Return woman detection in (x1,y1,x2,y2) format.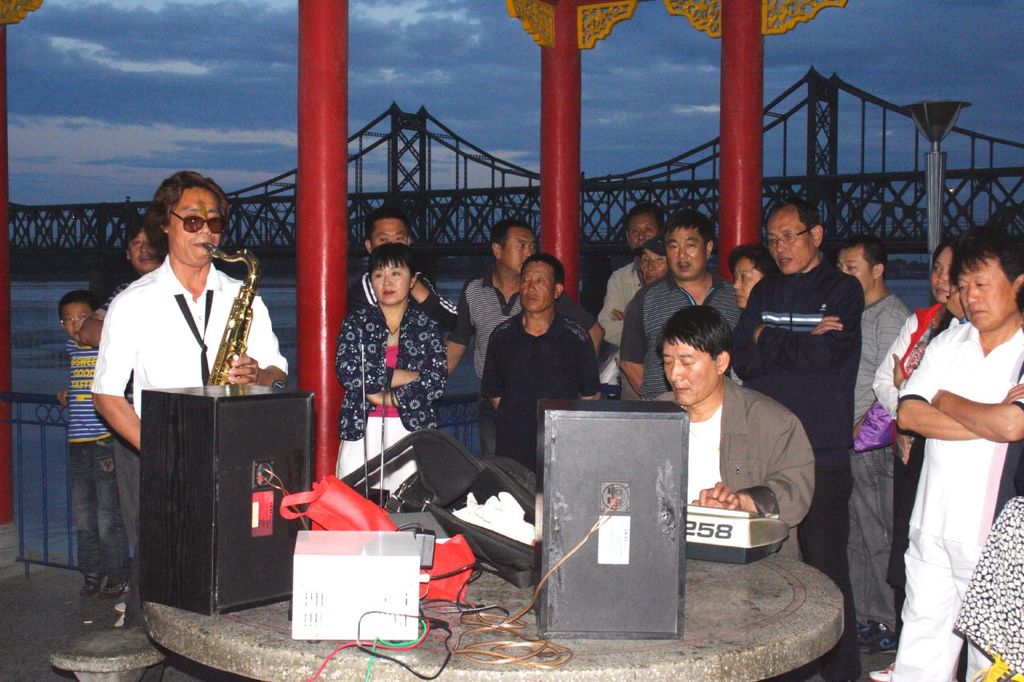
(860,235,960,662).
